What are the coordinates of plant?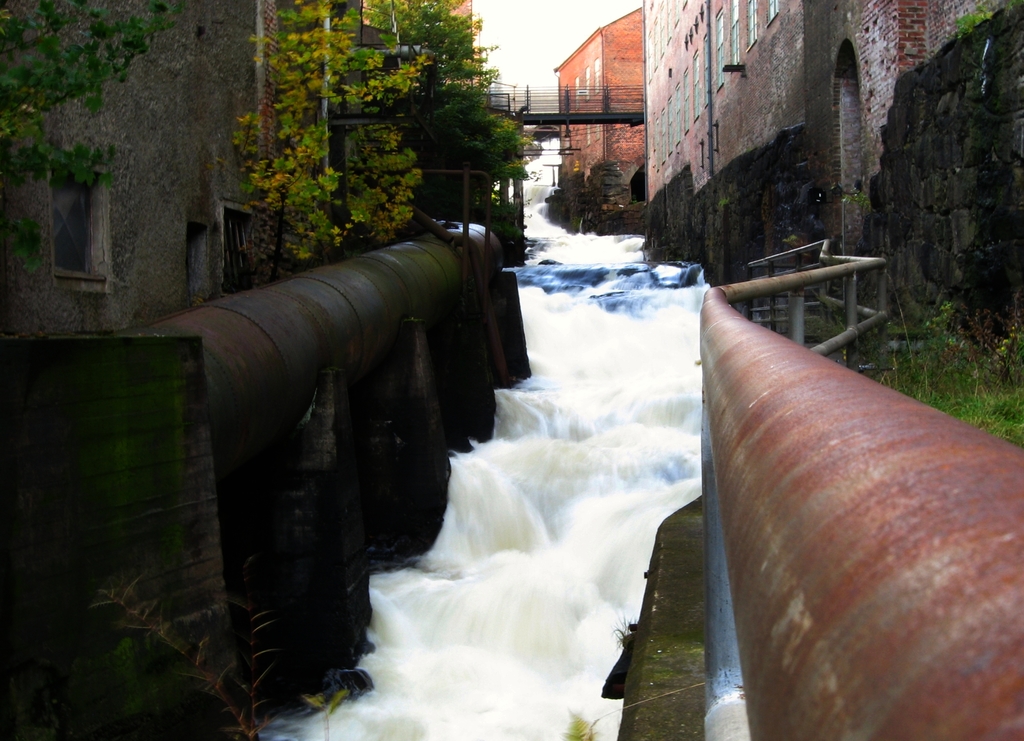
crop(947, 0, 1009, 40).
